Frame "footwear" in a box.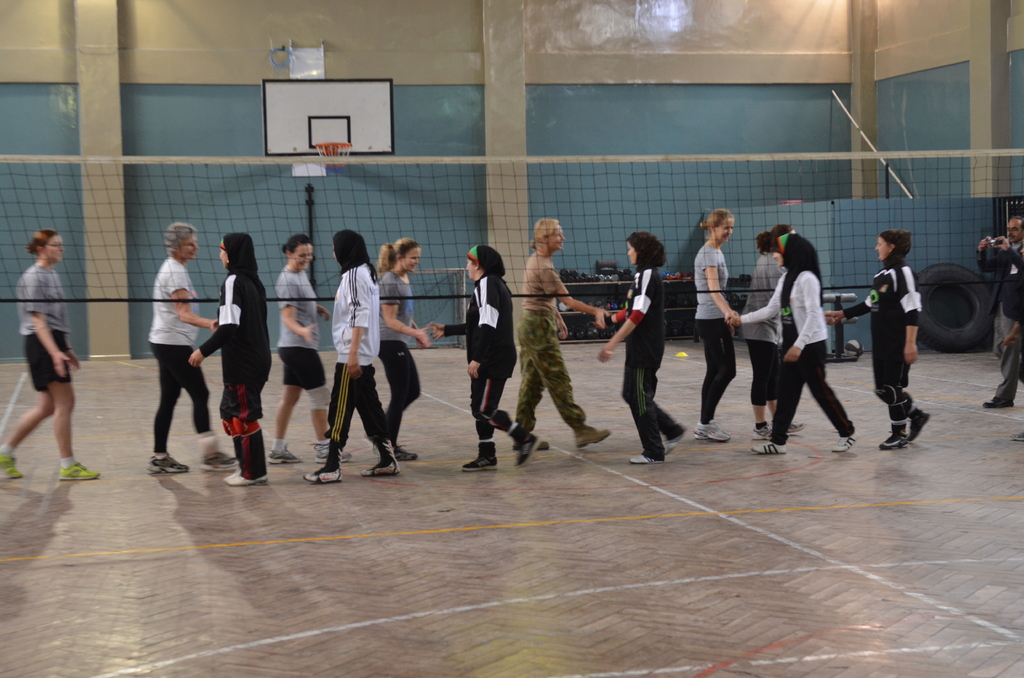
BBox(200, 455, 237, 473).
